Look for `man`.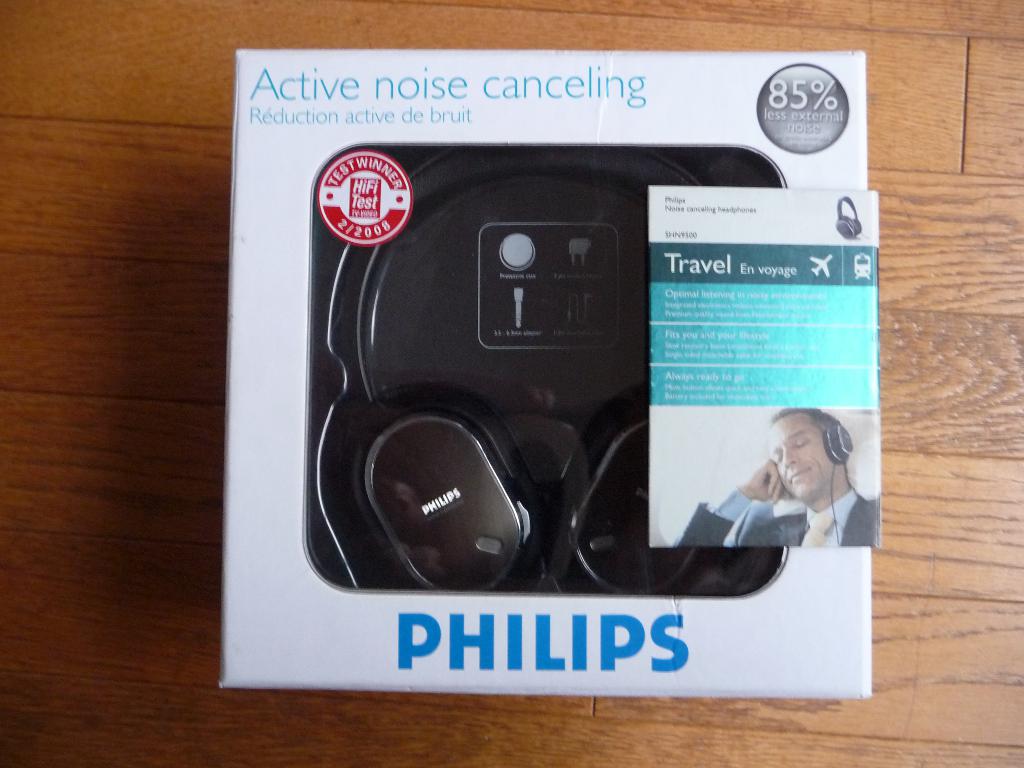
Found: <box>661,395,880,547</box>.
